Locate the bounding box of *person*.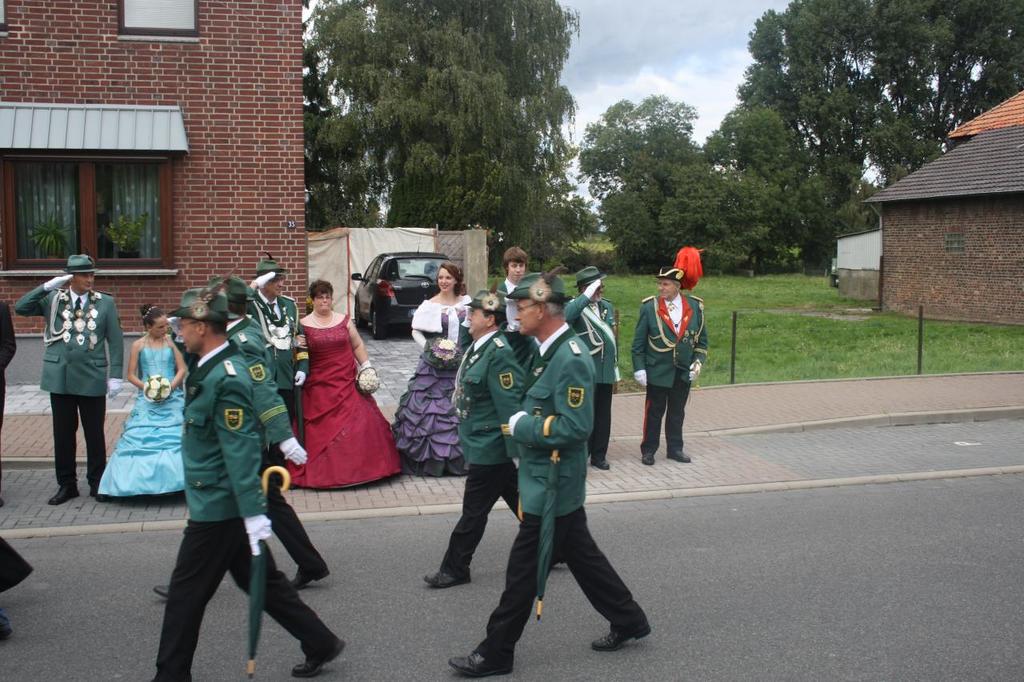
Bounding box: (x1=86, y1=301, x2=200, y2=501).
